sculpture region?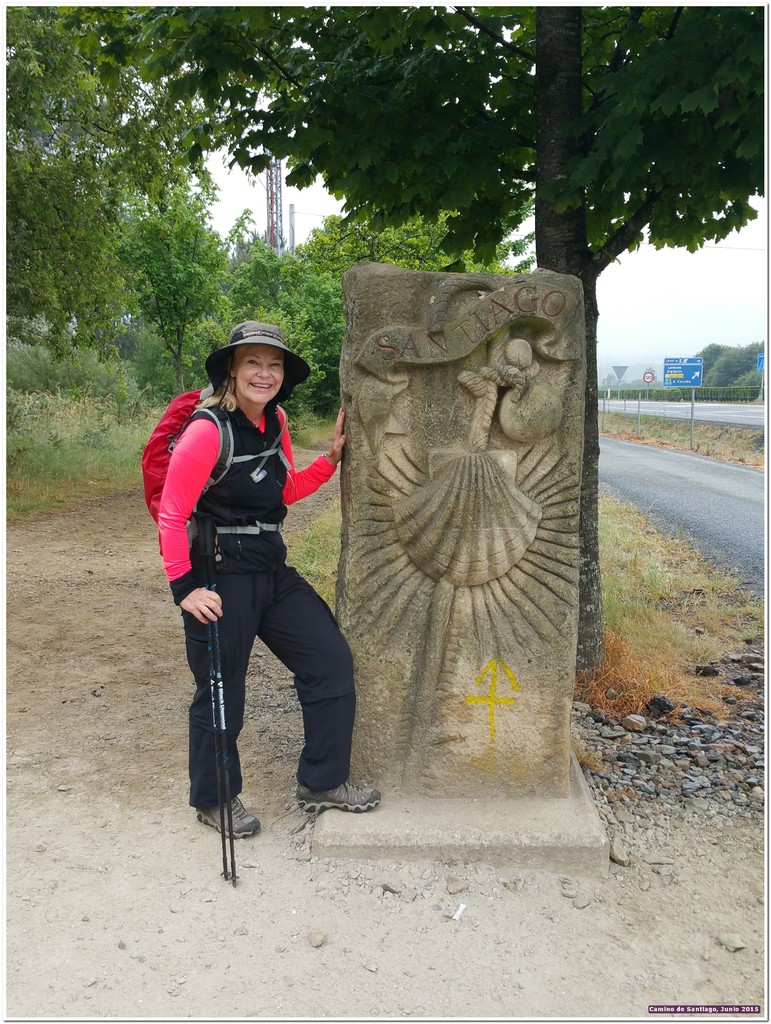
detection(352, 323, 604, 711)
